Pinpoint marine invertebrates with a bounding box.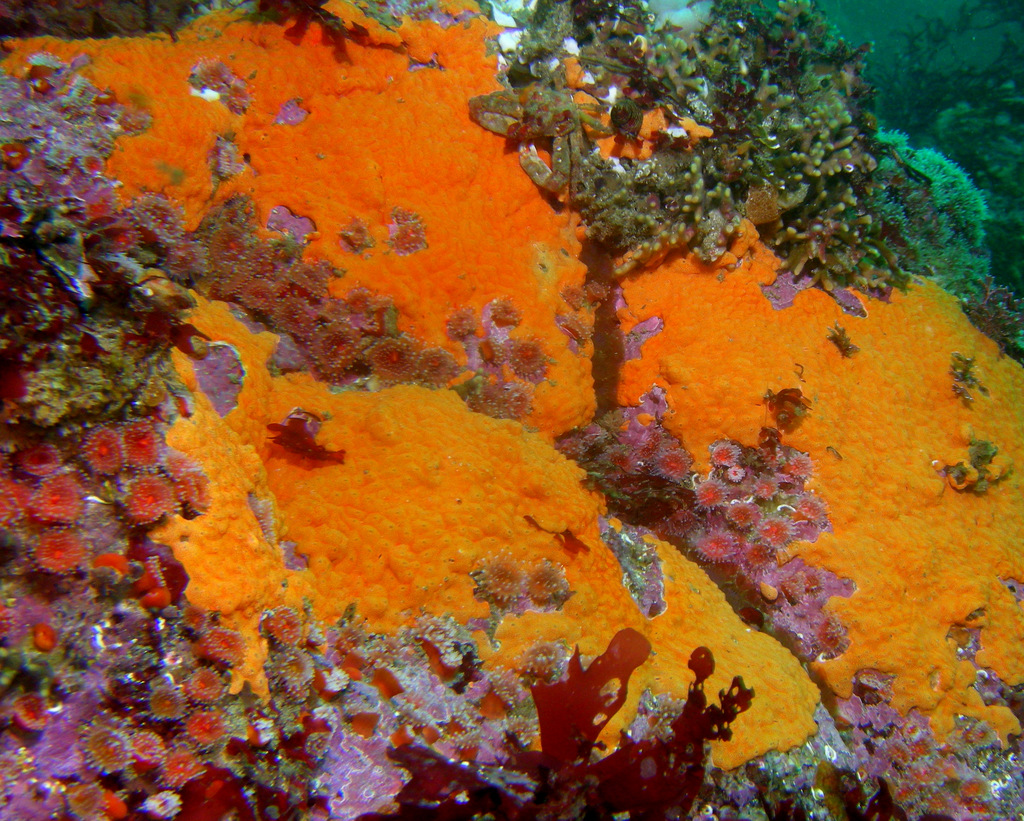
<bbox>32, 587, 76, 667</bbox>.
